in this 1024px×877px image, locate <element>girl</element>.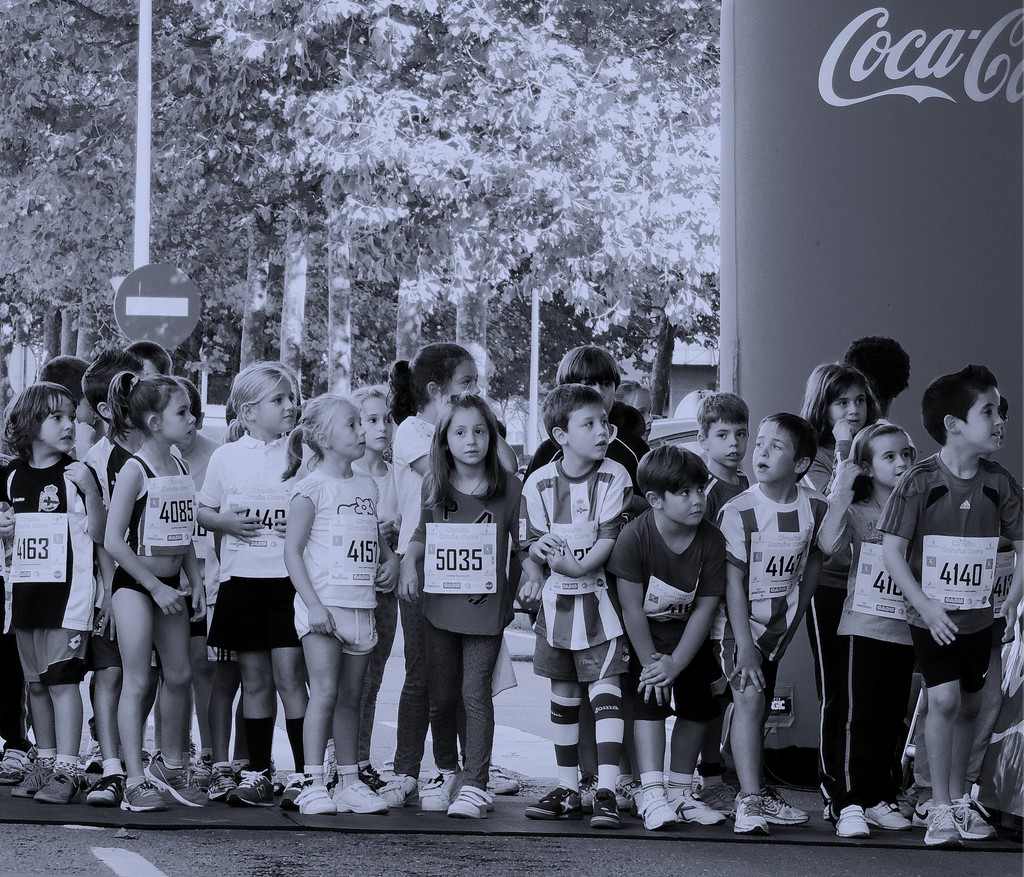
Bounding box: crop(387, 343, 524, 801).
